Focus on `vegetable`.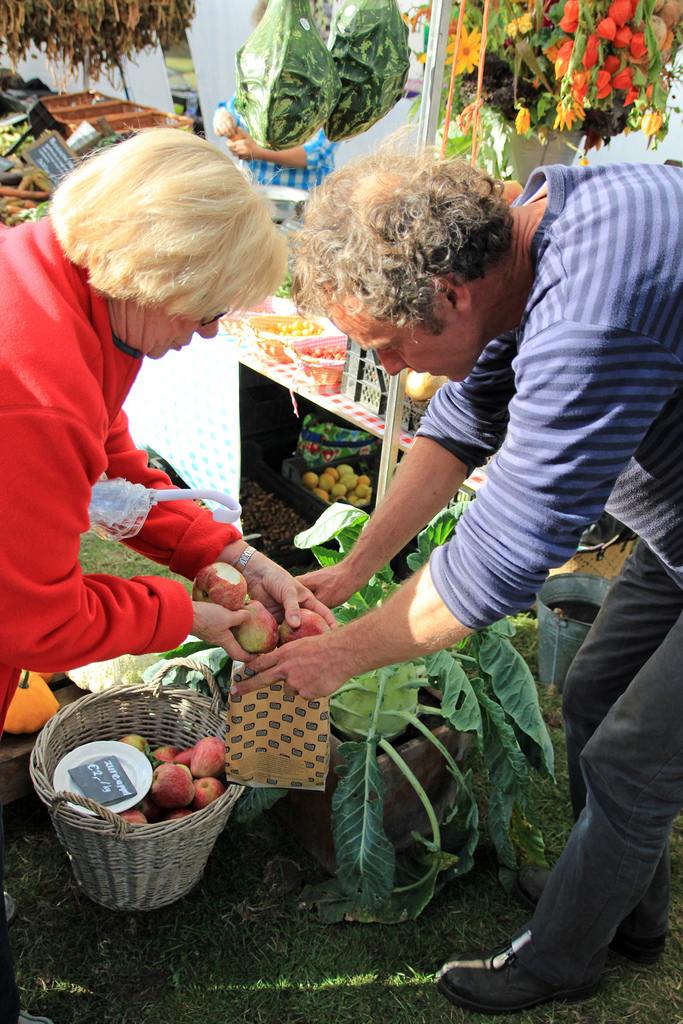
Focused at pyautogui.locateOnScreen(31, 670, 53, 679).
